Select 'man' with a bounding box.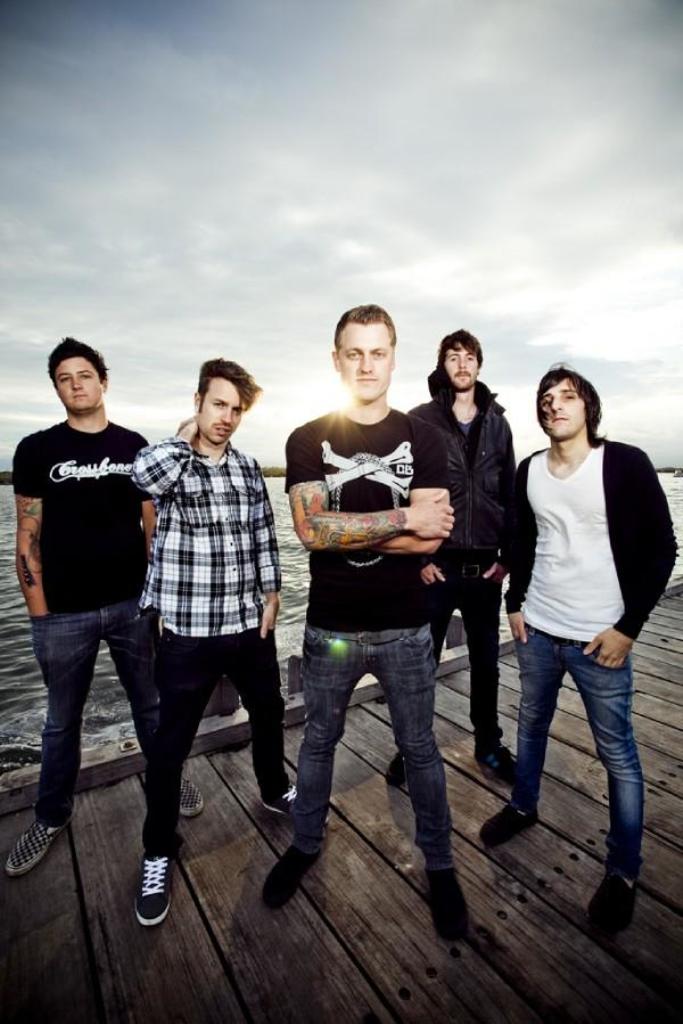
<region>256, 305, 489, 956</region>.
